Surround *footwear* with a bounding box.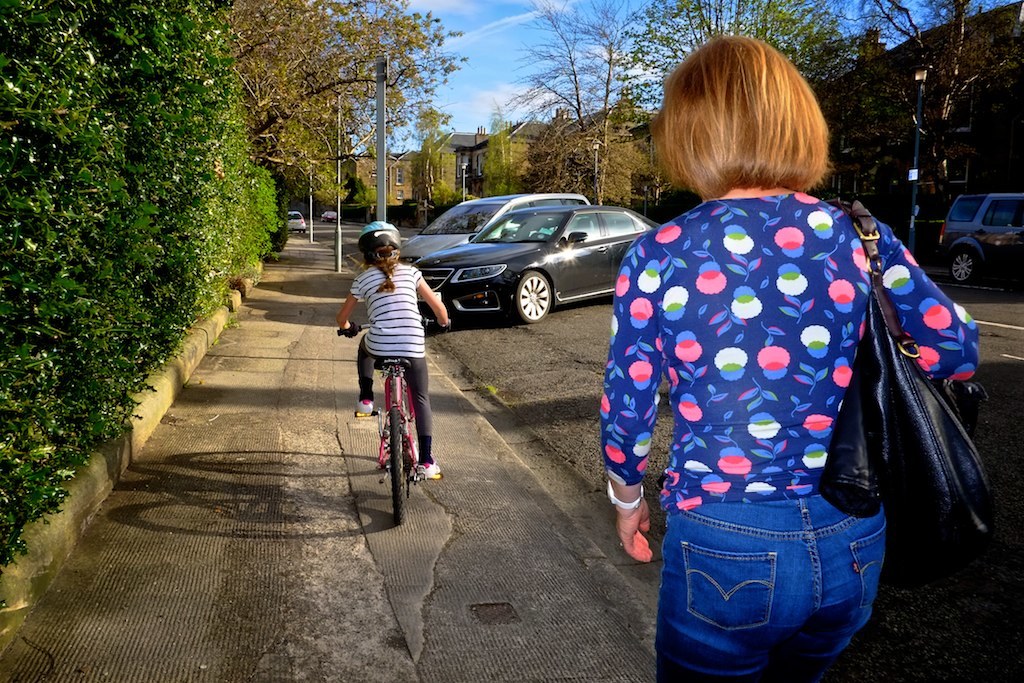
<region>357, 397, 374, 415</region>.
